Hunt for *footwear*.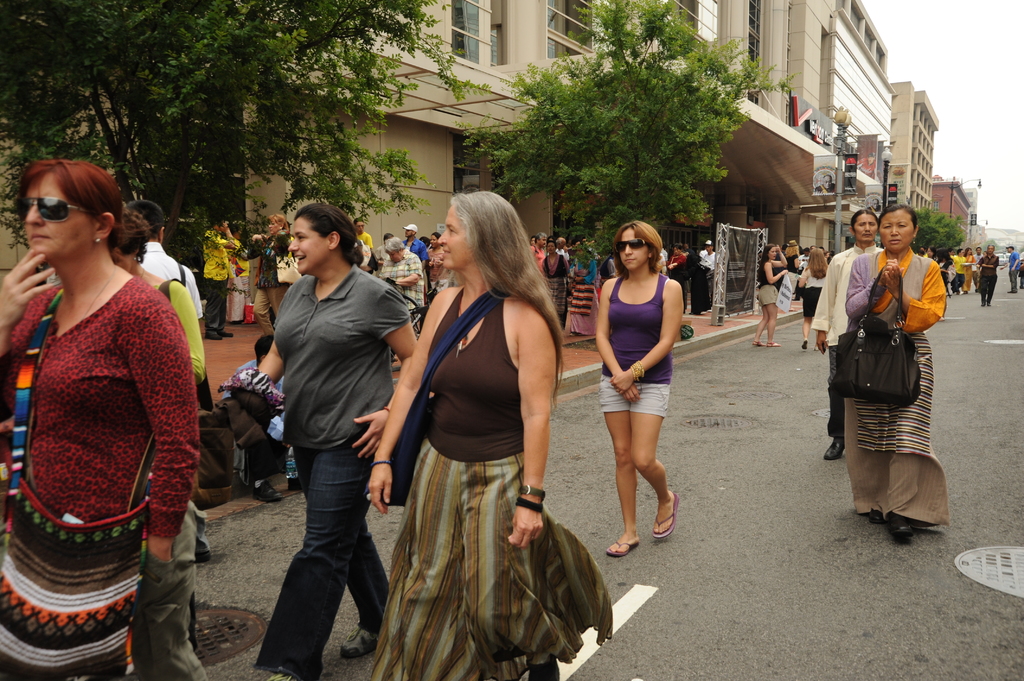
Hunted down at rect(755, 342, 759, 343).
